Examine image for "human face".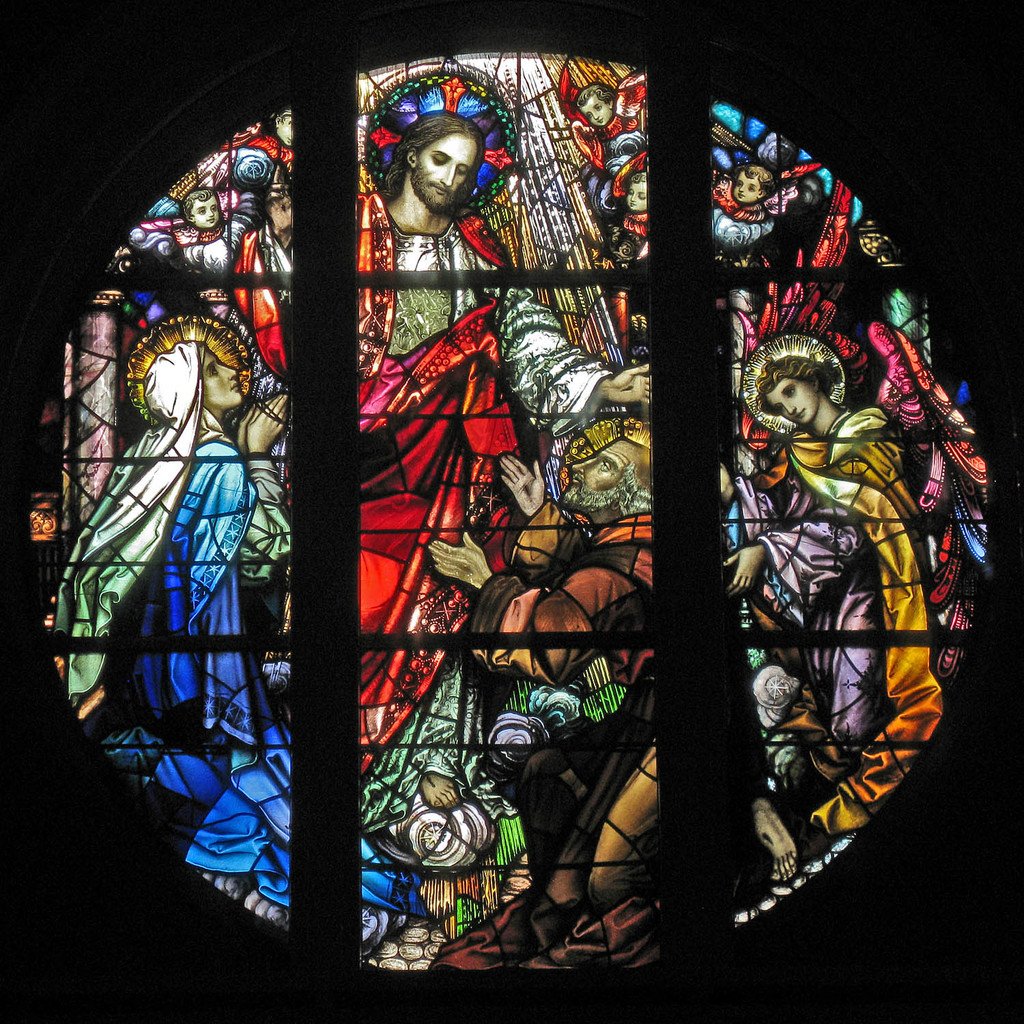
Examination result: region(565, 434, 635, 504).
